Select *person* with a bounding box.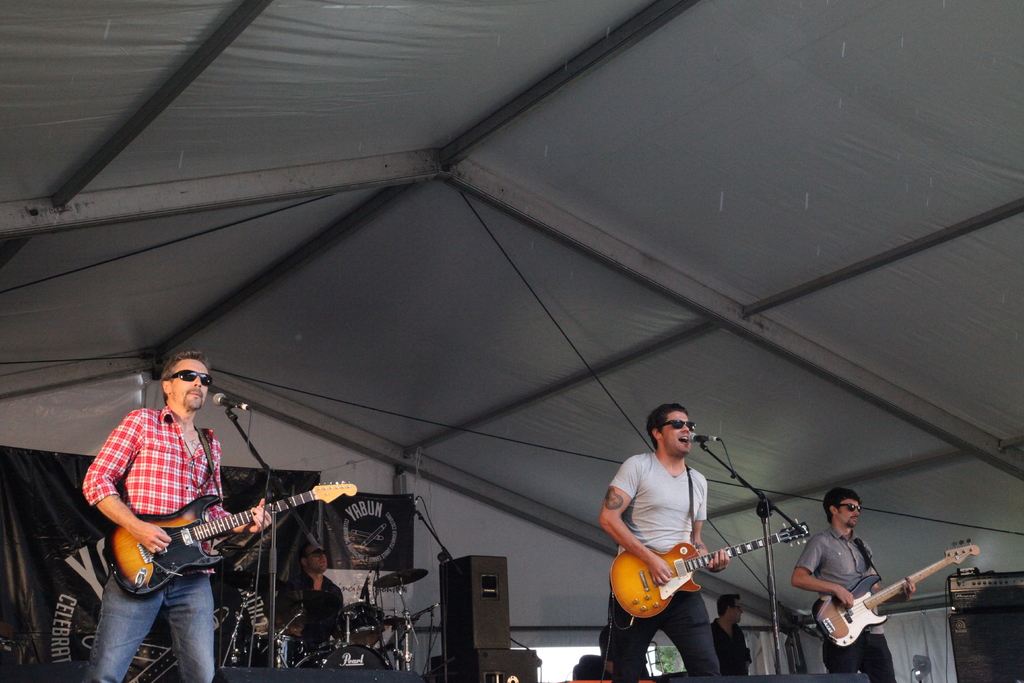
(709, 589, 762, 682).
